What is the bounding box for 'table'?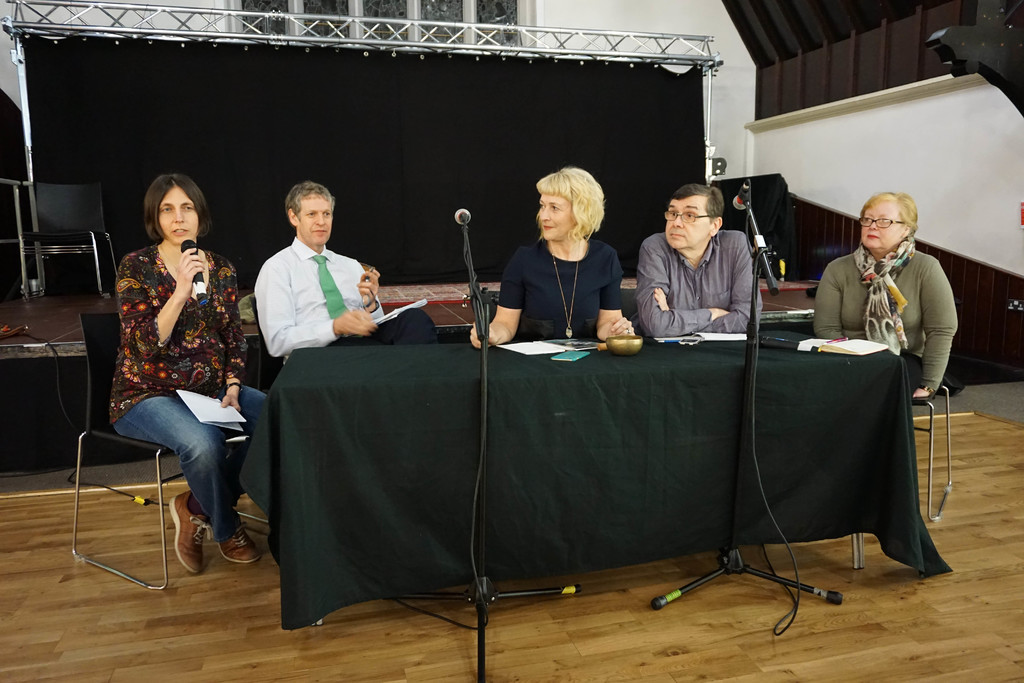
(233, 331, 960, 634).
